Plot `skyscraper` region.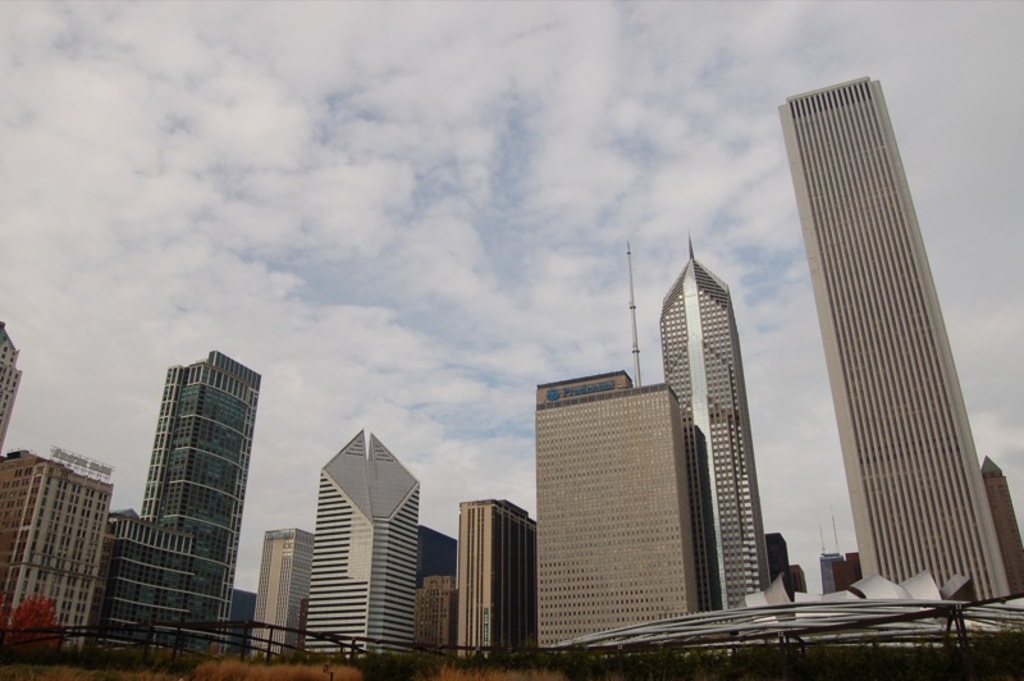
Plotted at {"x1": 658, "y1": 230, "x2": 773, "y2": 609}.
